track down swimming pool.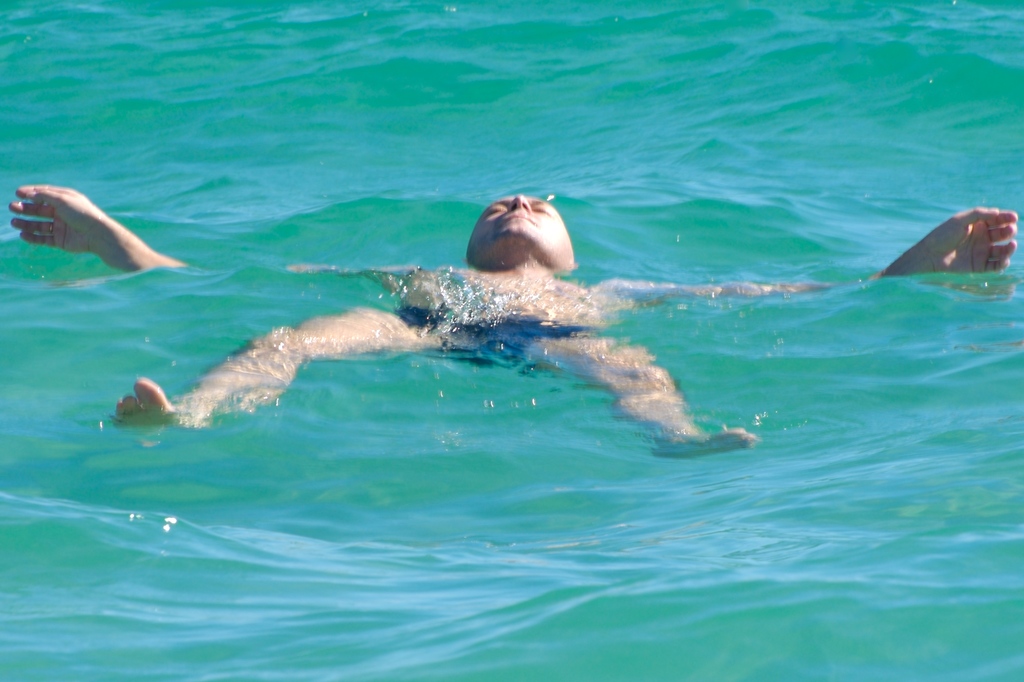
Tracked to detection(0, 0, 1023, 681).
